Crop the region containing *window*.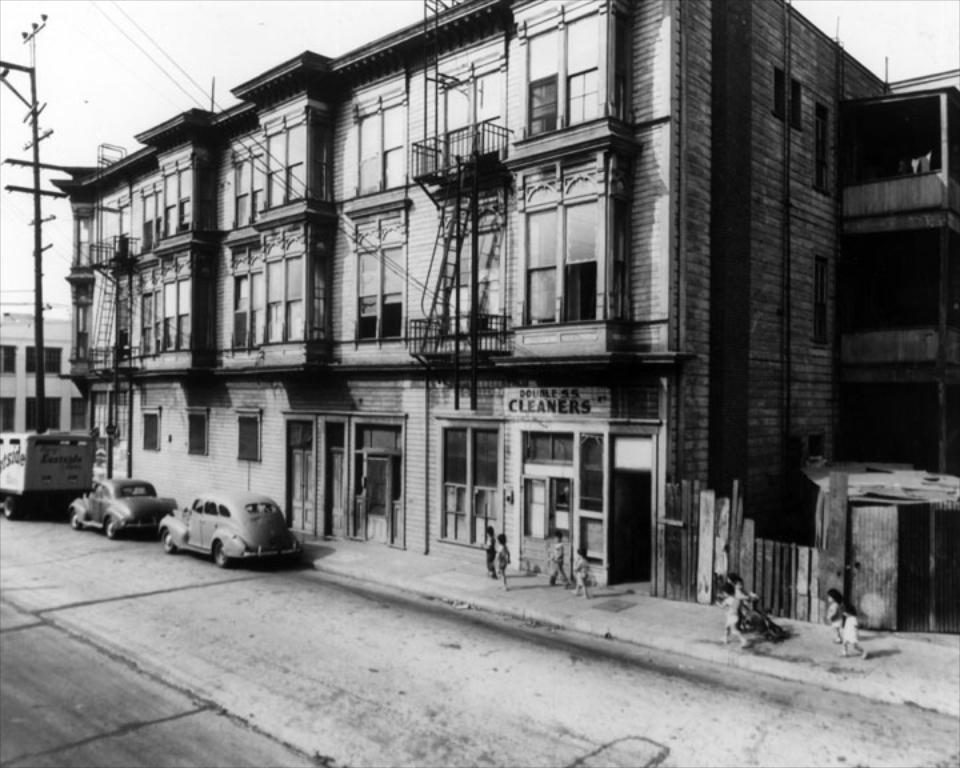
Crop region: <bbox>101, 199, 160, 244</bbox>.
